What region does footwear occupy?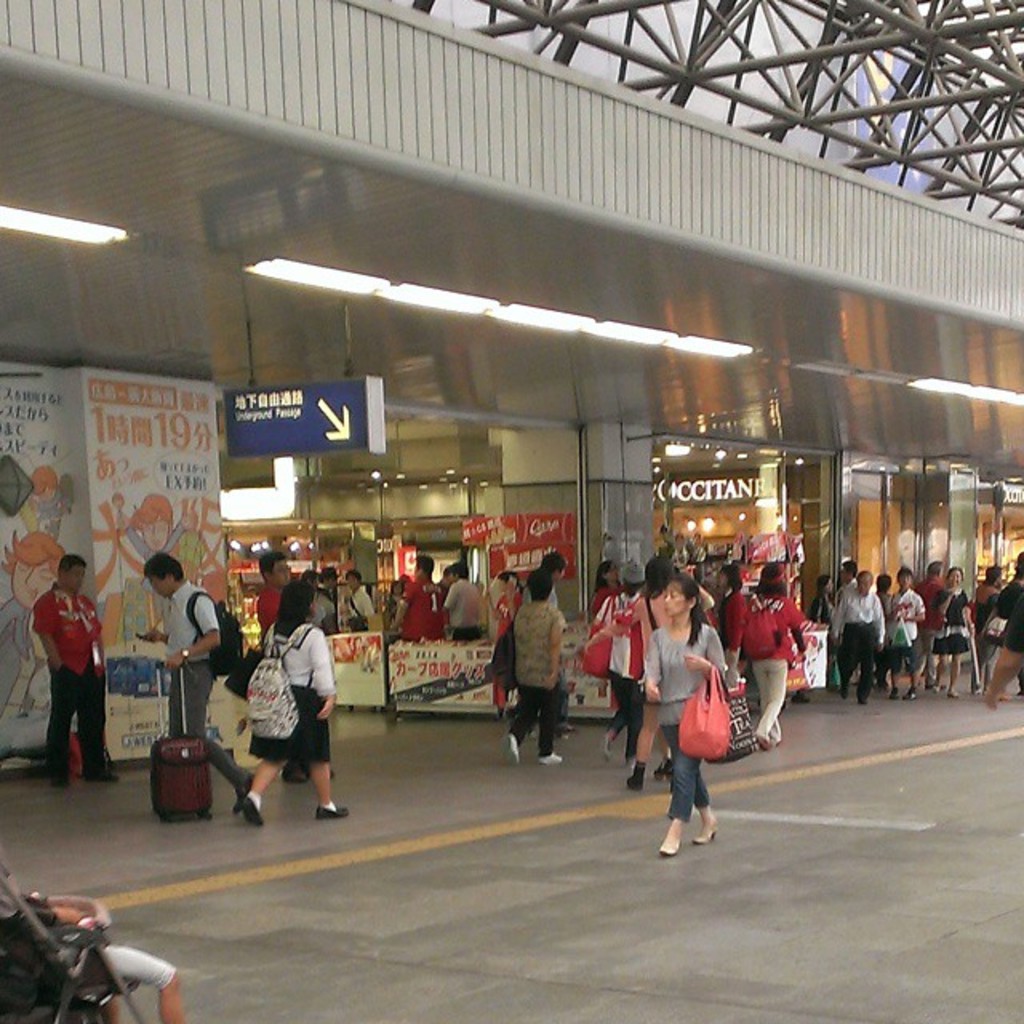
Rect(318, 806, 344, 813).
